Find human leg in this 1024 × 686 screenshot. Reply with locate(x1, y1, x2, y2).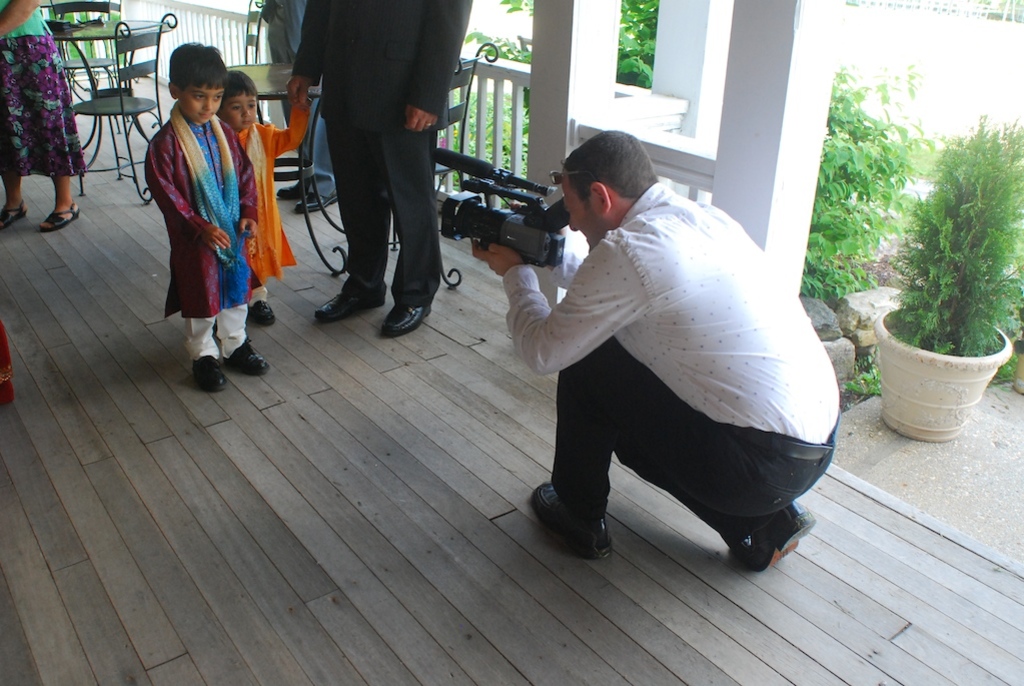
locate(533, 339, 795, 560).
